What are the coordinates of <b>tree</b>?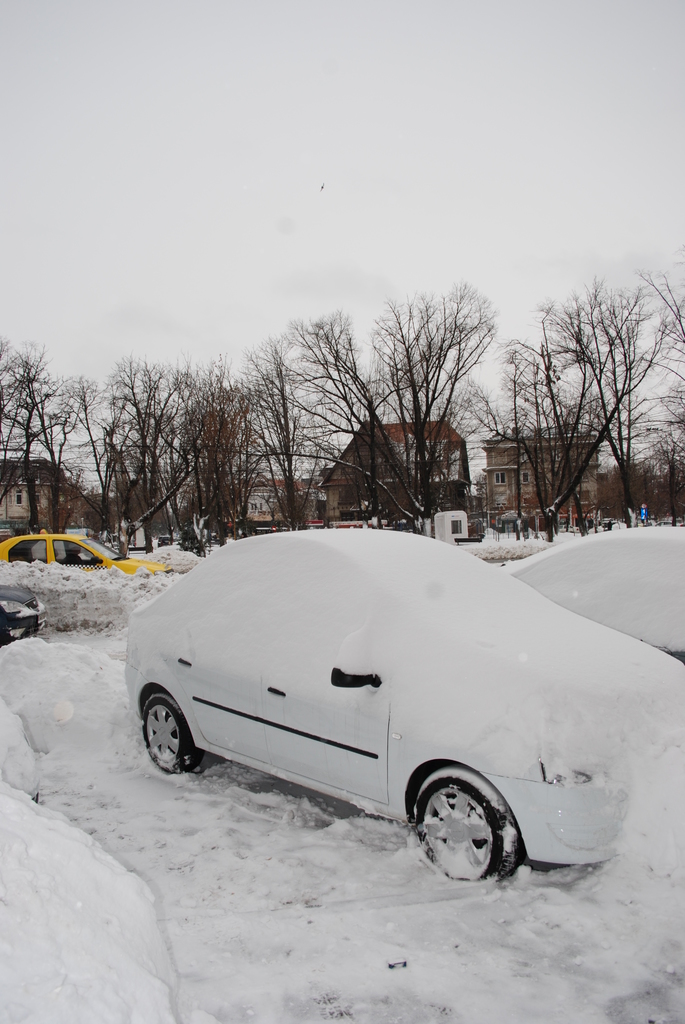
(133,356,271,550).
